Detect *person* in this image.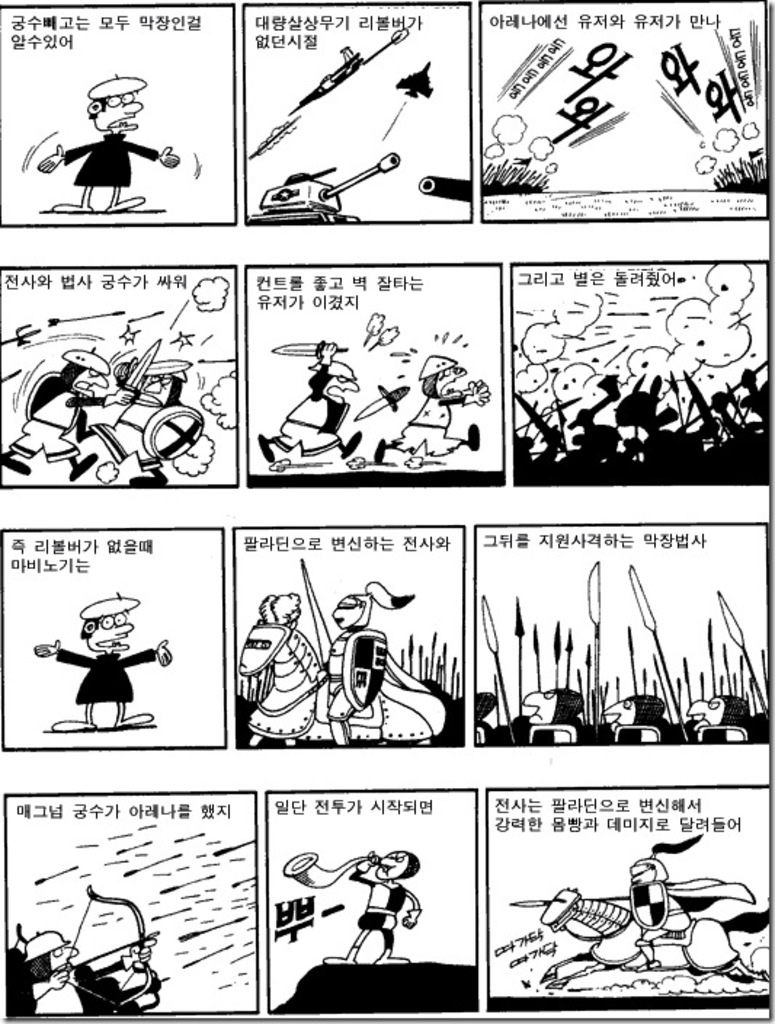
Detection: x1=17, y1=929, x2=157, y2=1015.
